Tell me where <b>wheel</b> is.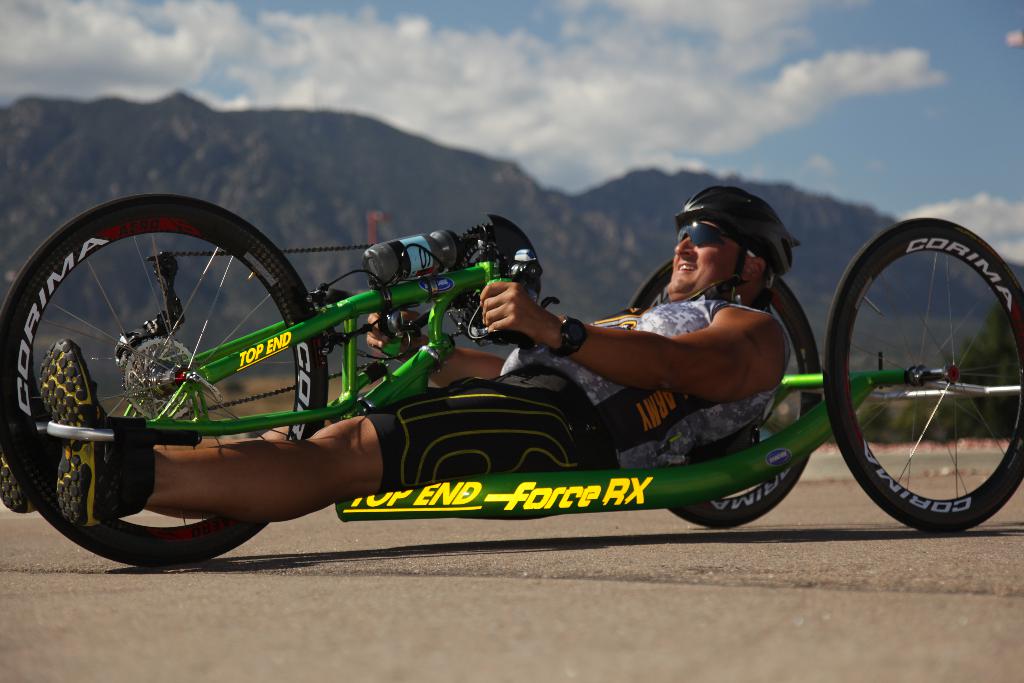
<b>wheel</b> is at 615 236 820 528.
